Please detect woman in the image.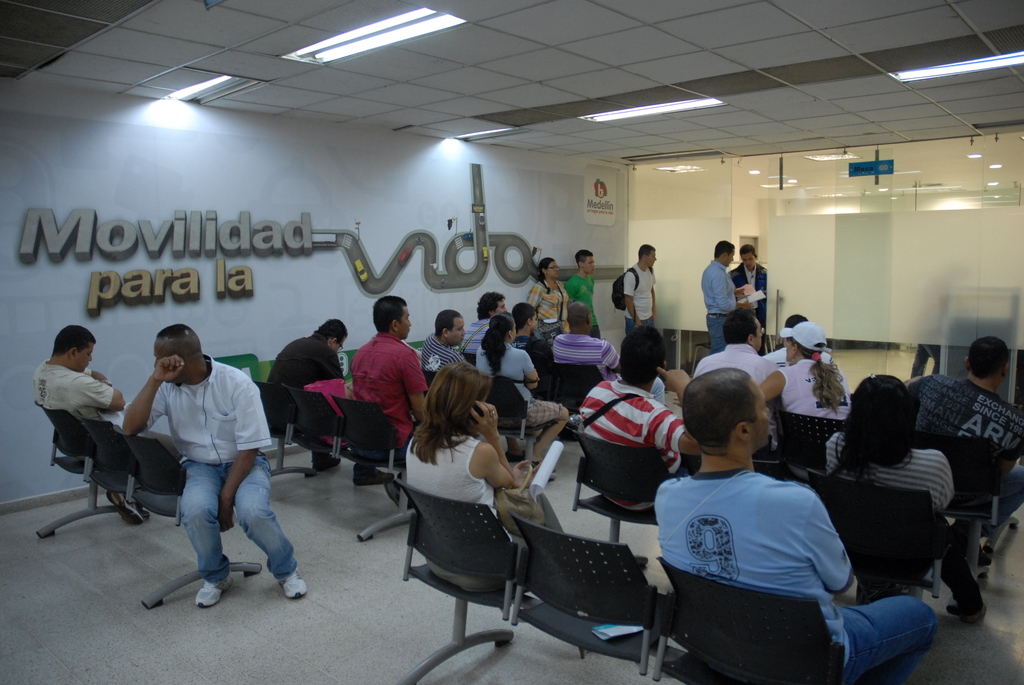
<bbox>475, 310, 568, 480</bbox>.
